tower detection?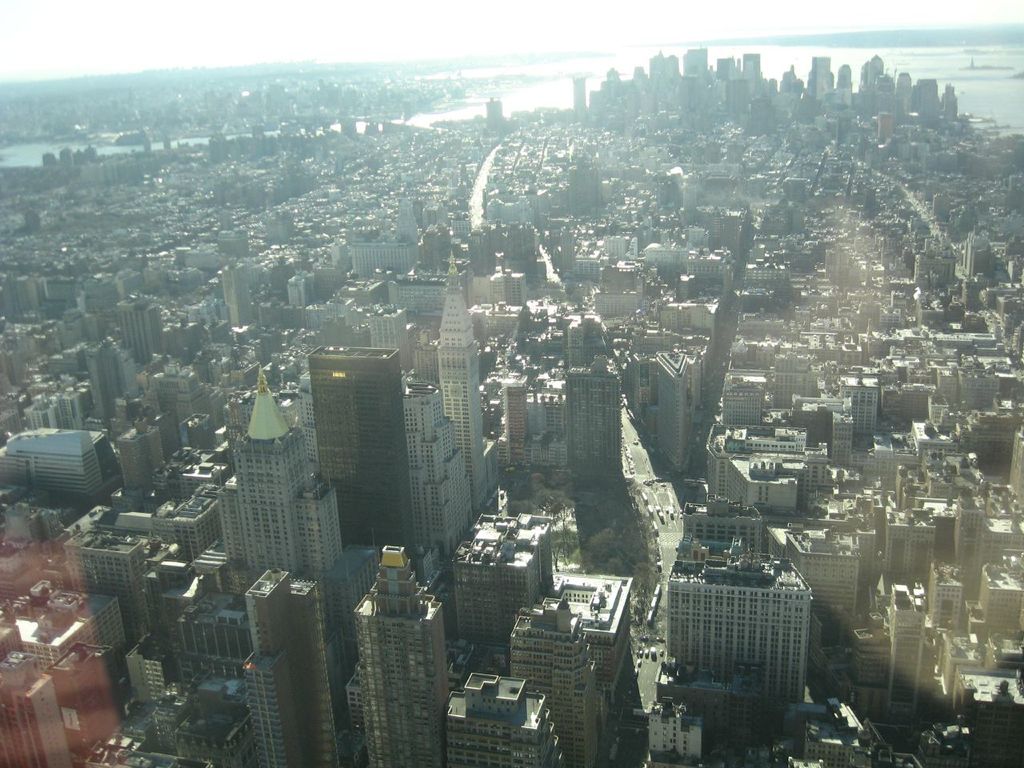
BBox(118, 299, 158, 367)
